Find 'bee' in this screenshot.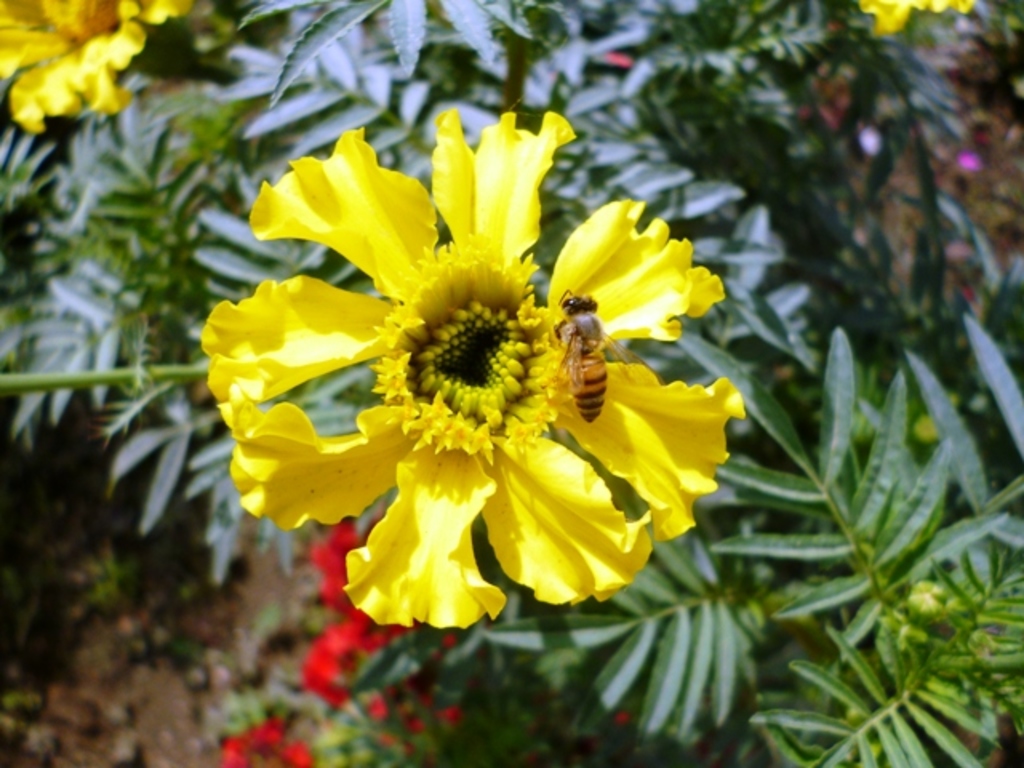
The bounding box for 'bee' is BBox(525, 256, 626, 469).
